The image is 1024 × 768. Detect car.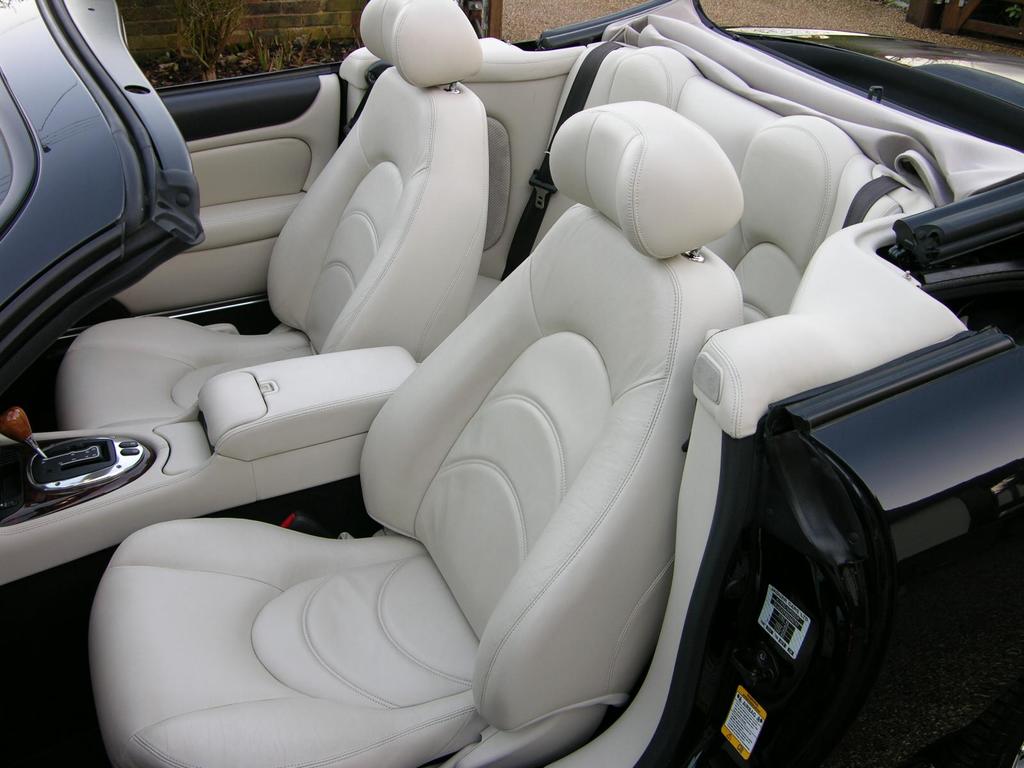
Detection: 35:0:957:767.
